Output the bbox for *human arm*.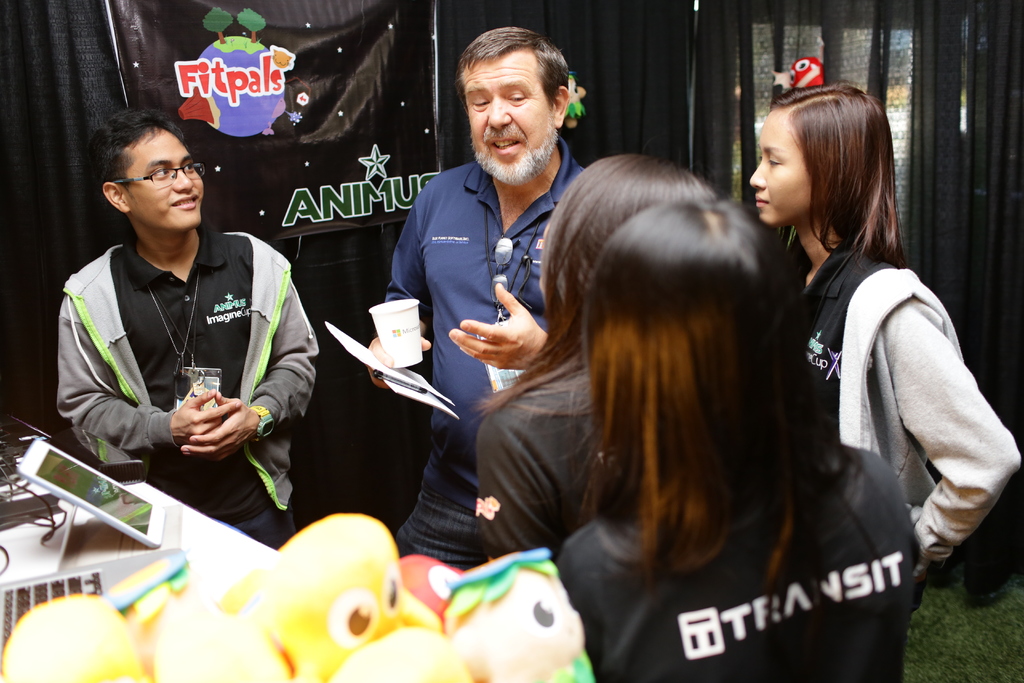
left=367, top=210, right=433, bottom=388.
